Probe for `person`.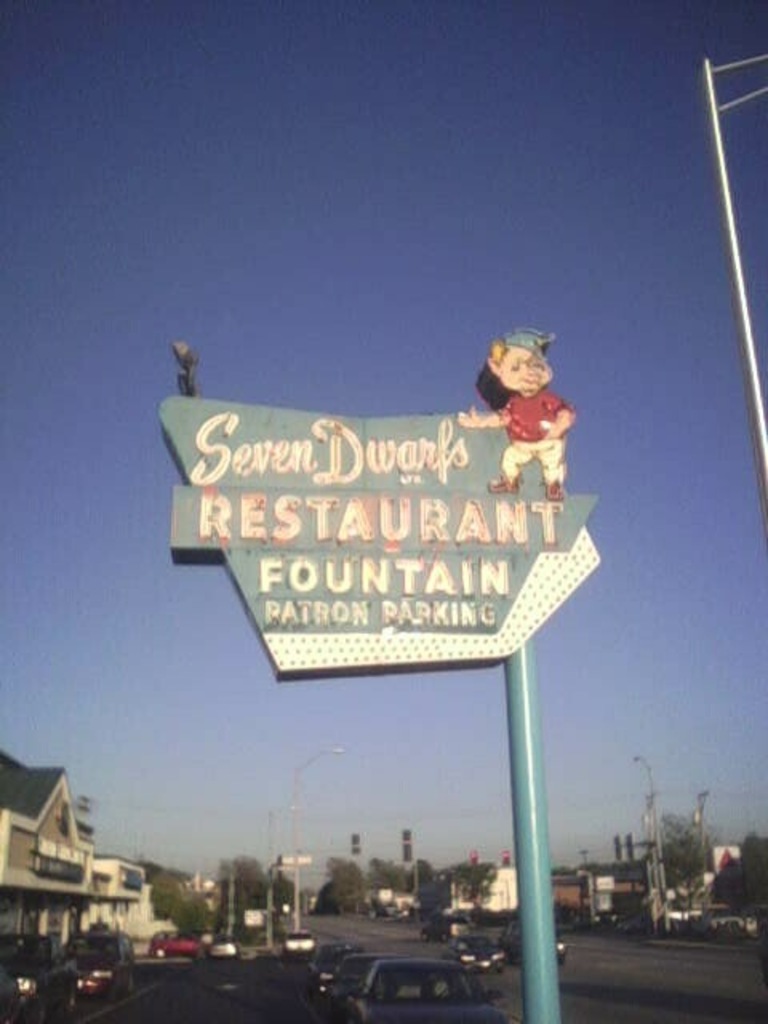
Probe result: 472,306,586,510.
